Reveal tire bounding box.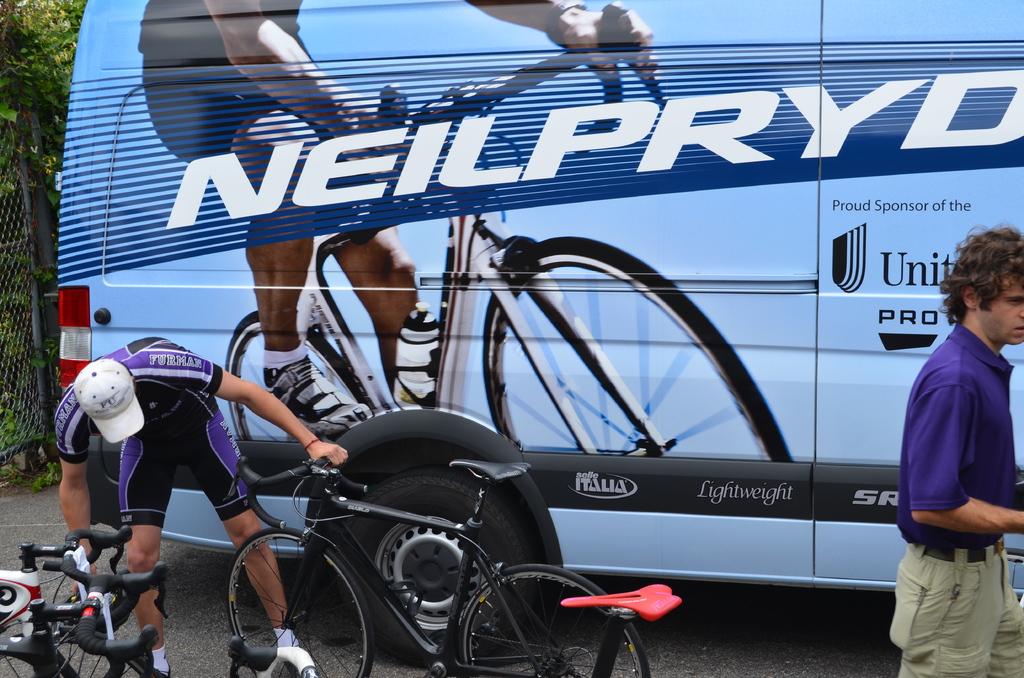
Revealed: (left=227, top=311, right=370, bottom=441).
